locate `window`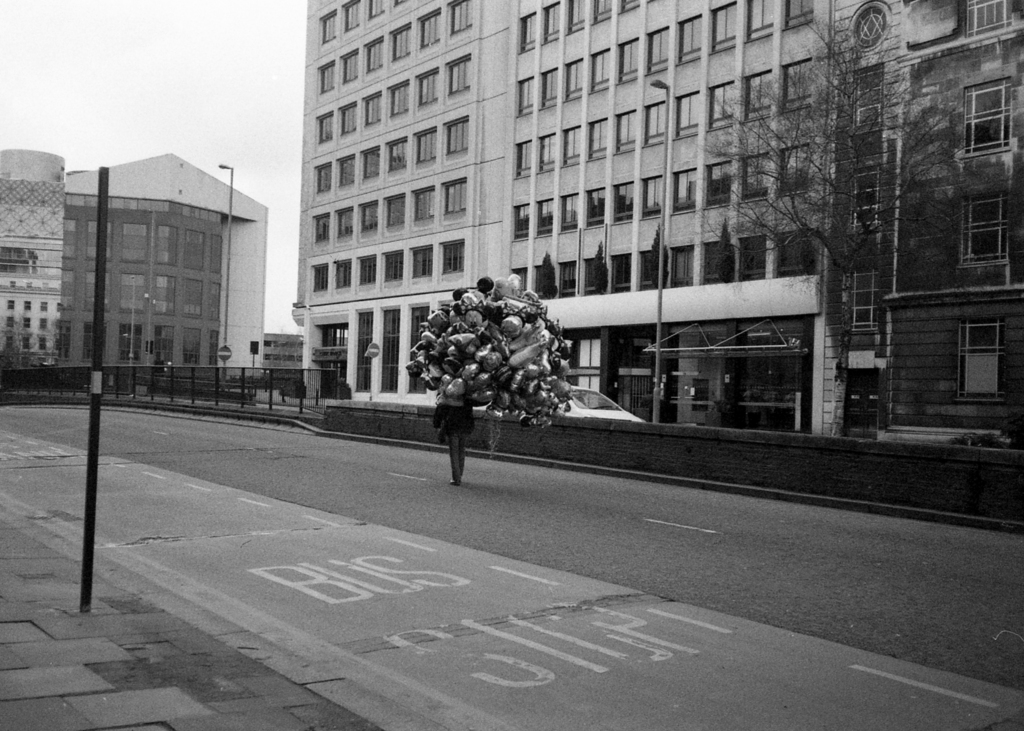
<region>36, 335, 45, 348</region>
